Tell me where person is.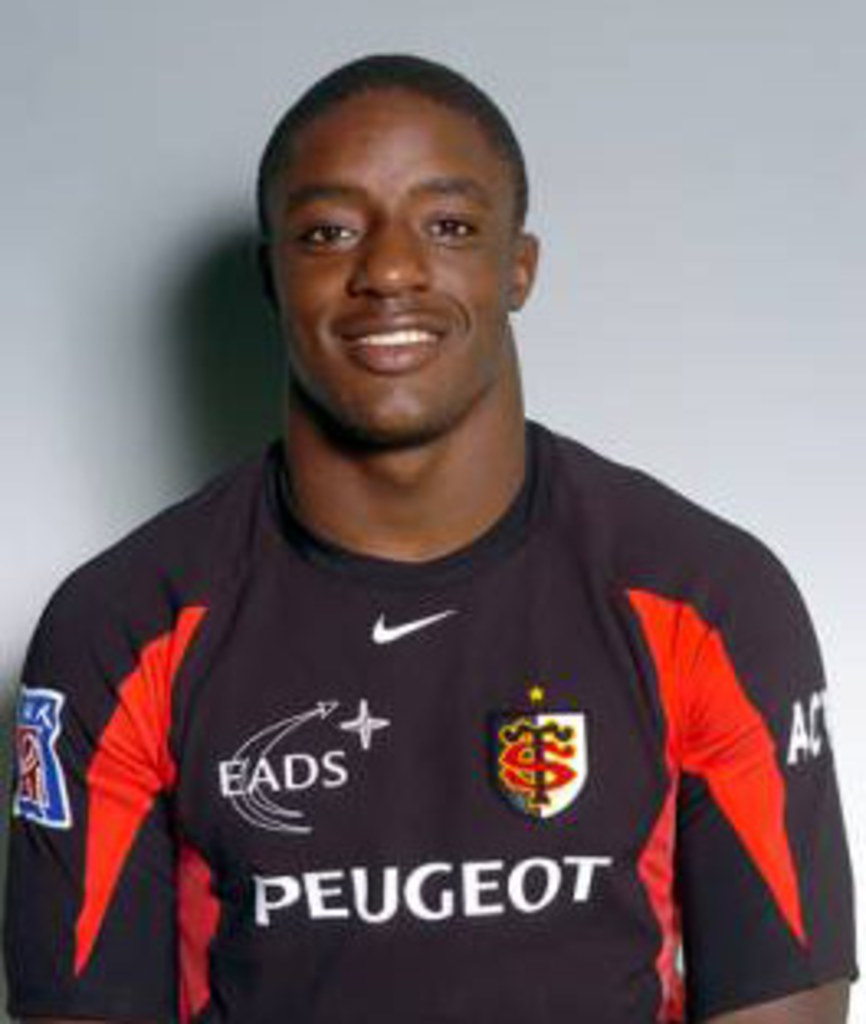
person is at <box>16,66,856,1023</box>.
